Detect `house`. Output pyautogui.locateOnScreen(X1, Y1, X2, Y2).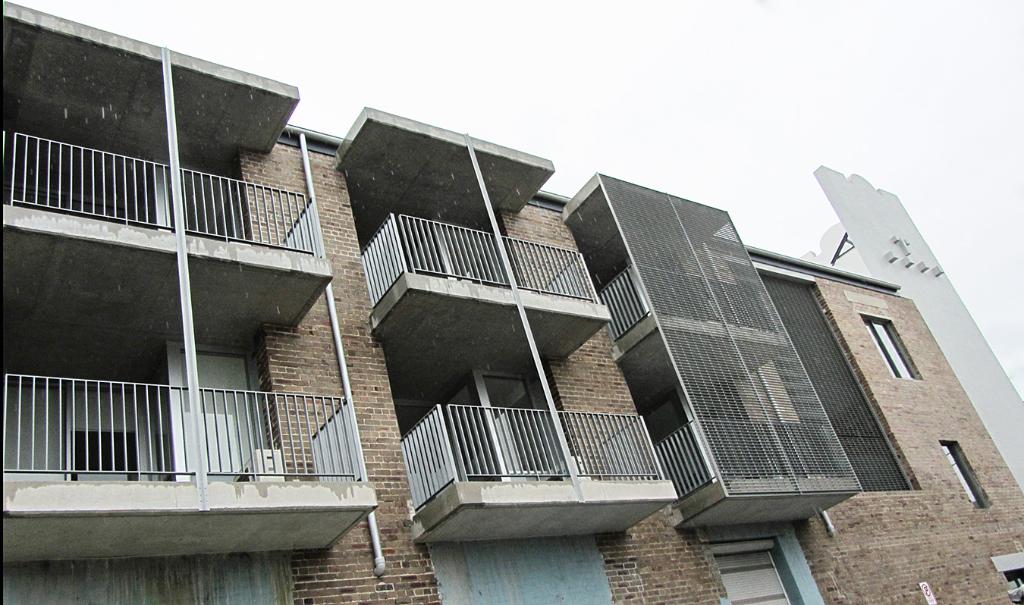
pyautogui.locateOnScreen(554, 165, 1023, 604).
